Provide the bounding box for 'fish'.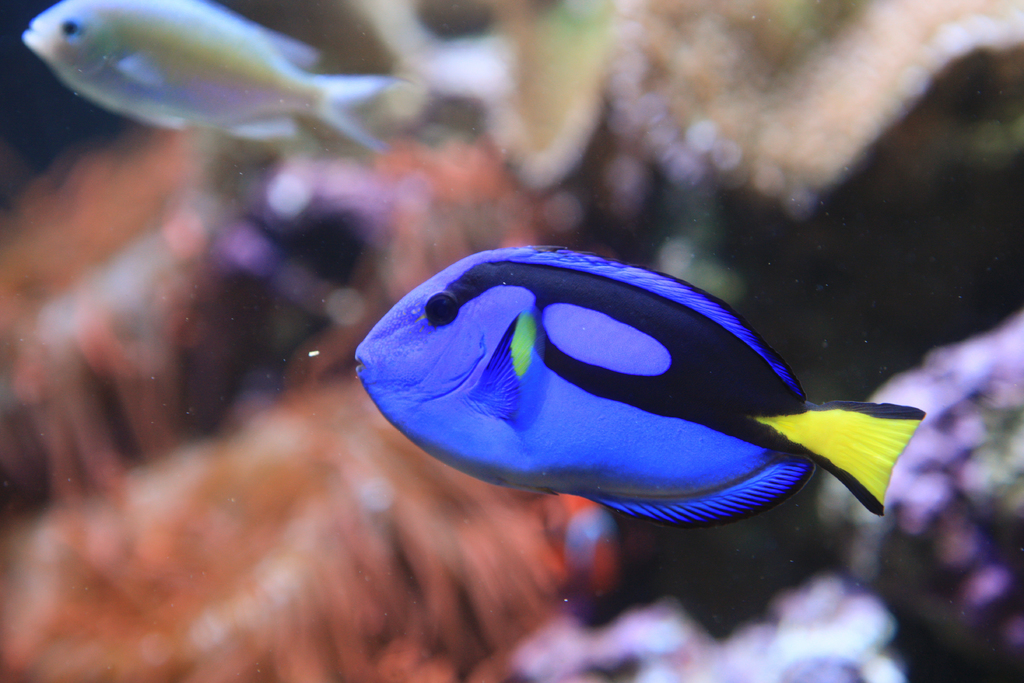
rect(364, 242, 938, 578).
